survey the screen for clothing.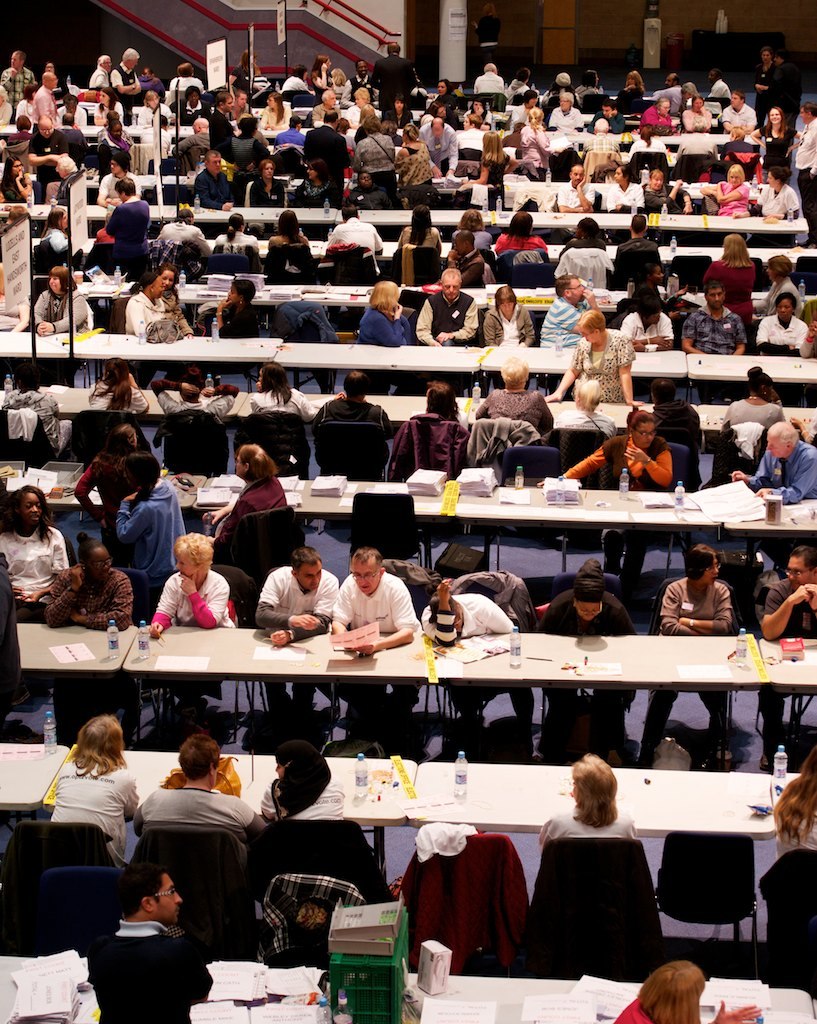
Survey found: 705, 262, 759, 329.
